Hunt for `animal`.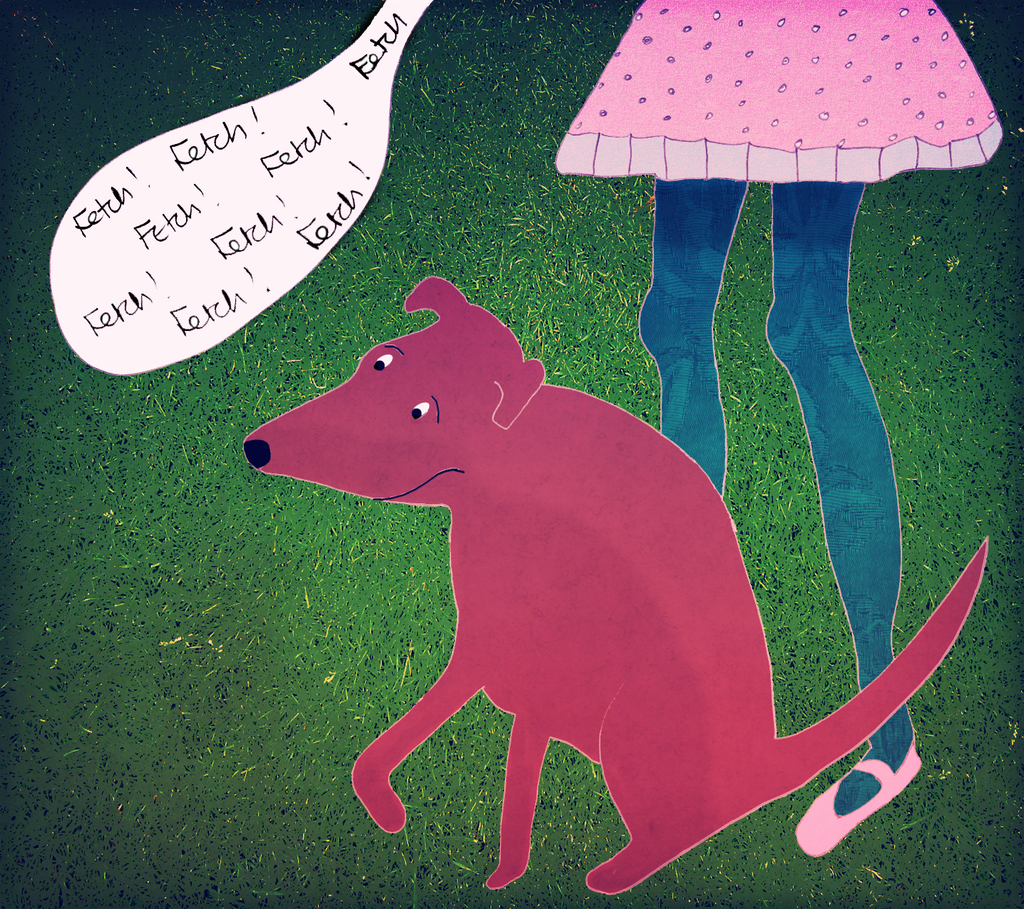
Hunted down at locate(245, 277, 990, 898).
